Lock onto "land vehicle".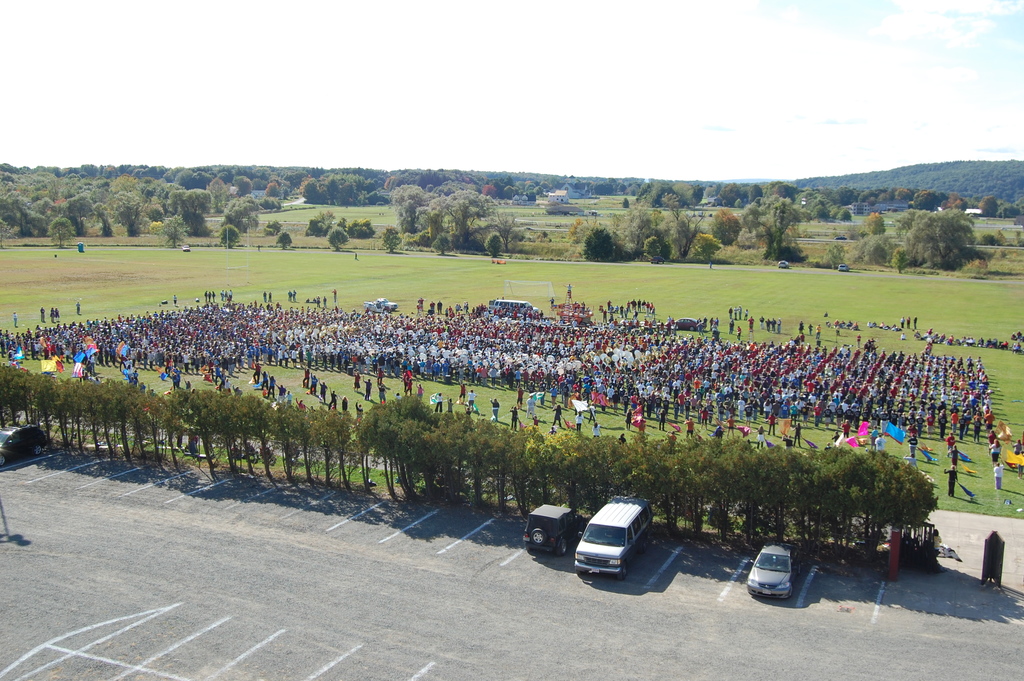
Locked: rect(745, 539, 800, 604).
